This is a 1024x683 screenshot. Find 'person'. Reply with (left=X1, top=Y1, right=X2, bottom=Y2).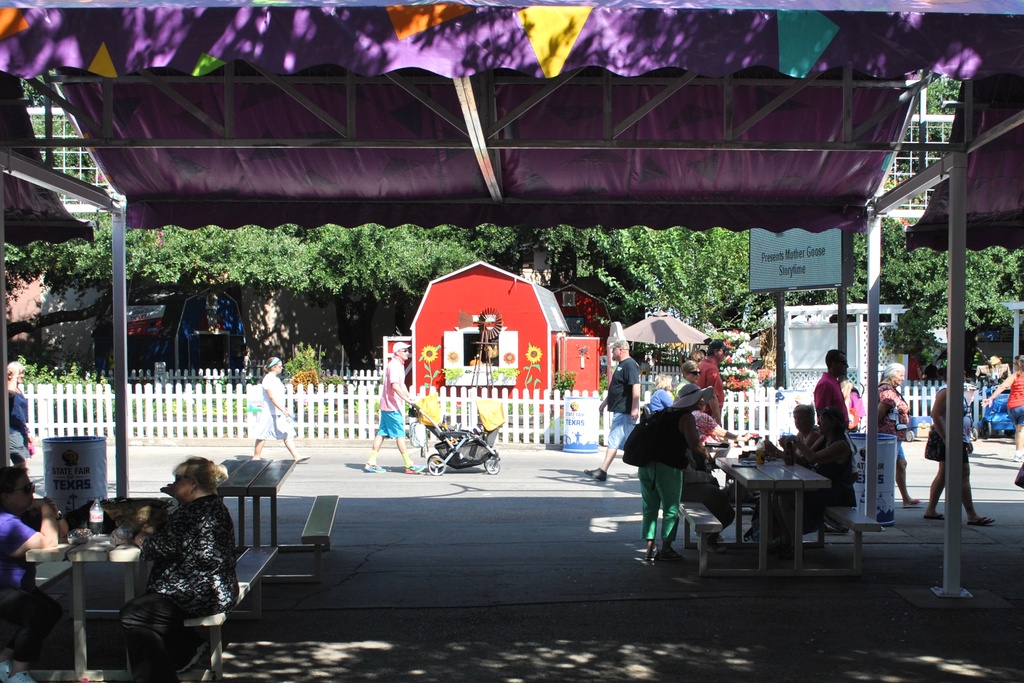
(left=113, top=452, right=240, bottom=682).
